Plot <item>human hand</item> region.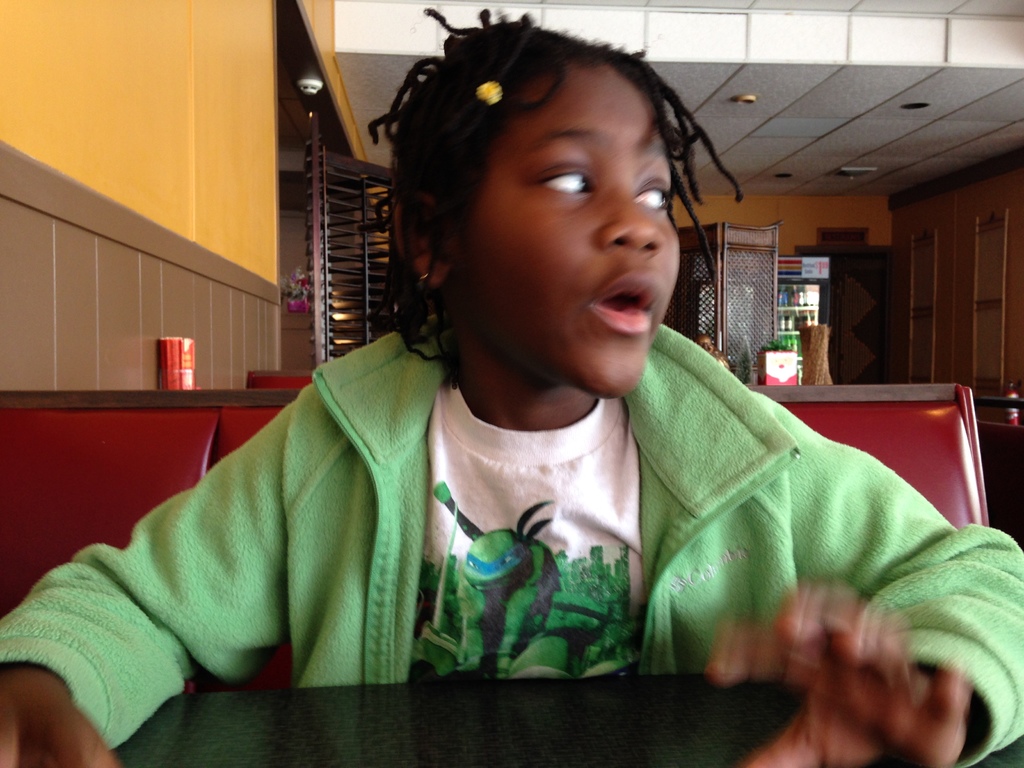
Plotted at locate(750, 647, 1007, 767).
